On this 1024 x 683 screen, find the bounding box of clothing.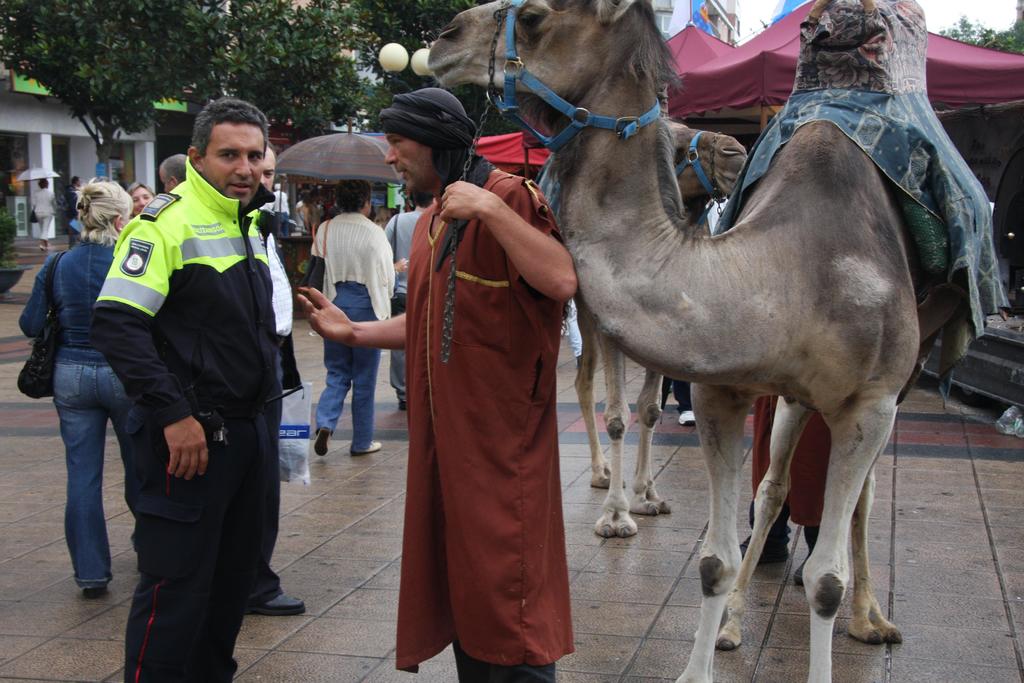
Bounding box: region(17, 220, 141, 568).
